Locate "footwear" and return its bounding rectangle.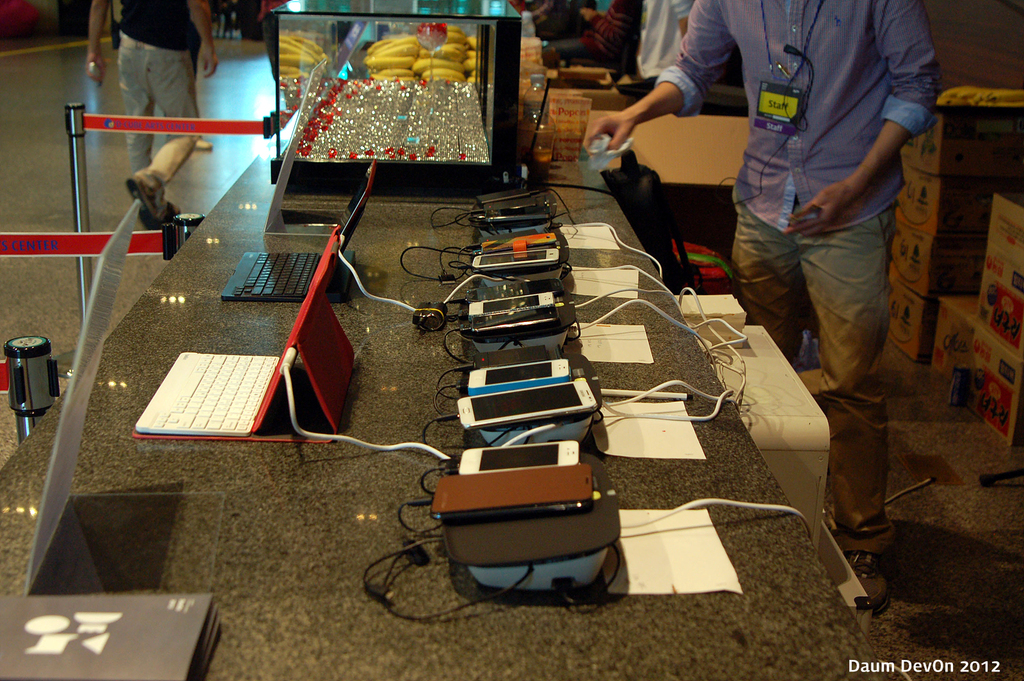
crop(848, 550, 888, 614).
